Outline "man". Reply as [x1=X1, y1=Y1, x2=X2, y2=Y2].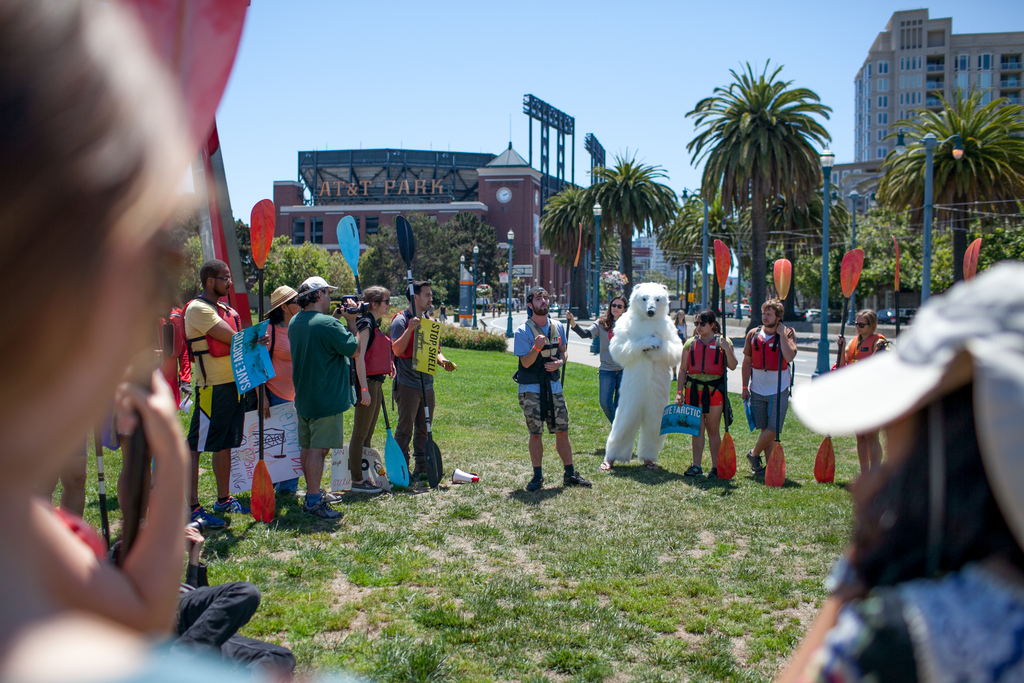
[x1=391, y1=278, x2=460, y2=484].
